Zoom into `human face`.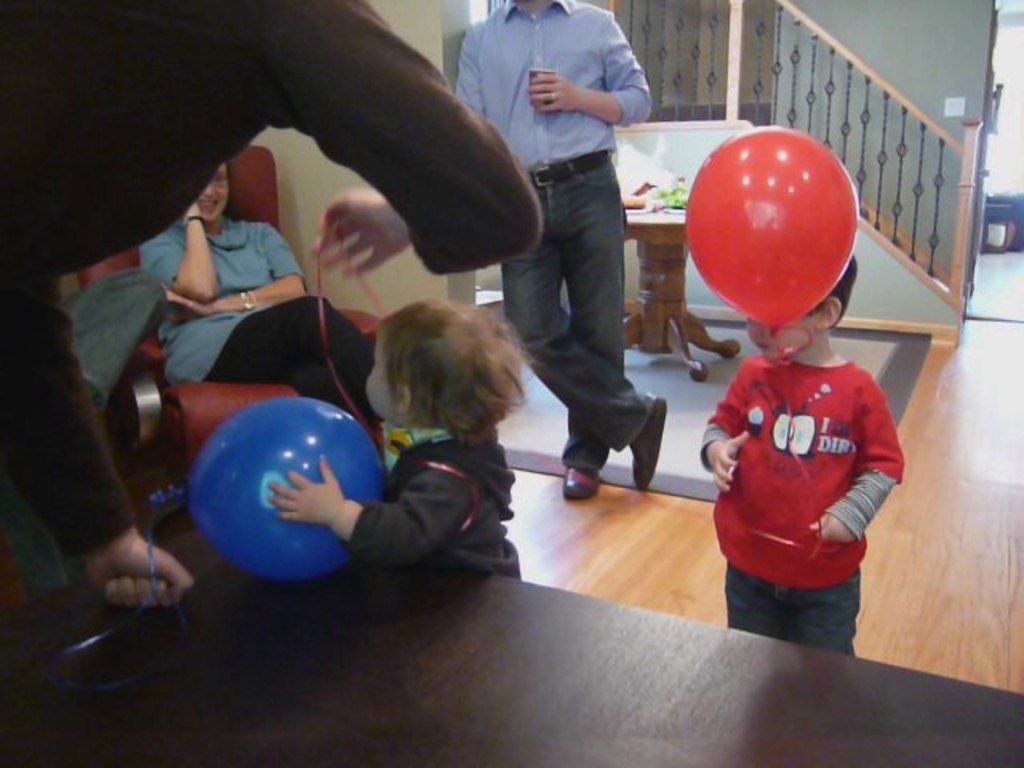
Zoom target: {"x1": 195, "y1": 165, "x2": 229, "y2": 222}.
